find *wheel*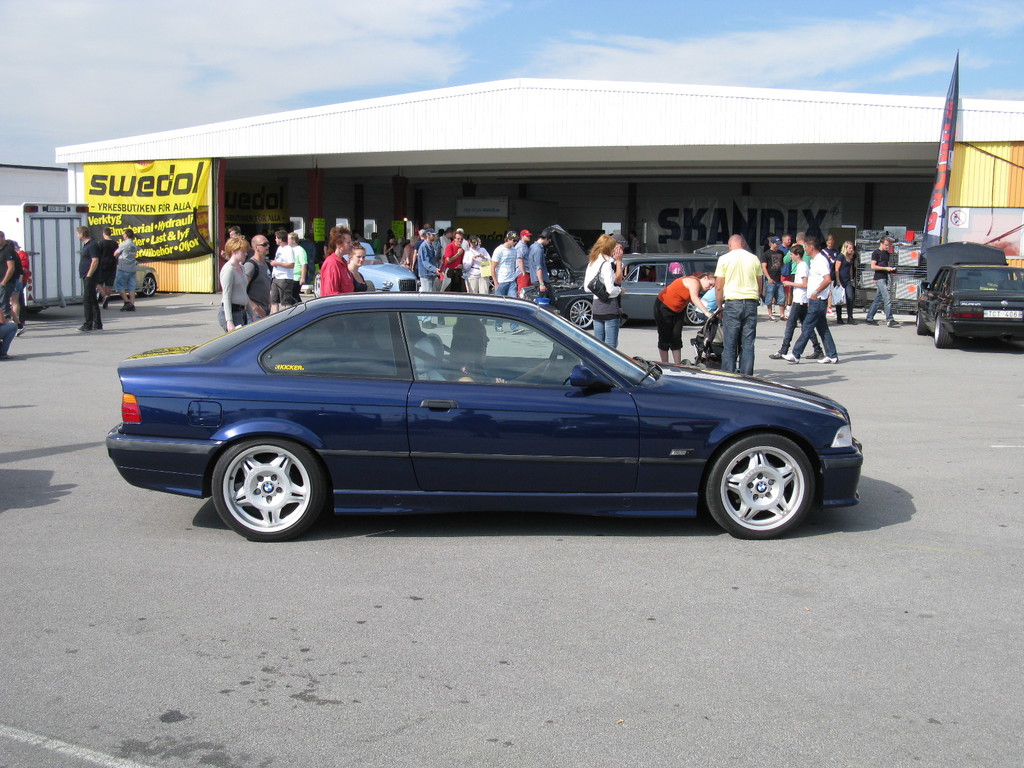
<bbox>916, 308, 927, 333</bbox>
